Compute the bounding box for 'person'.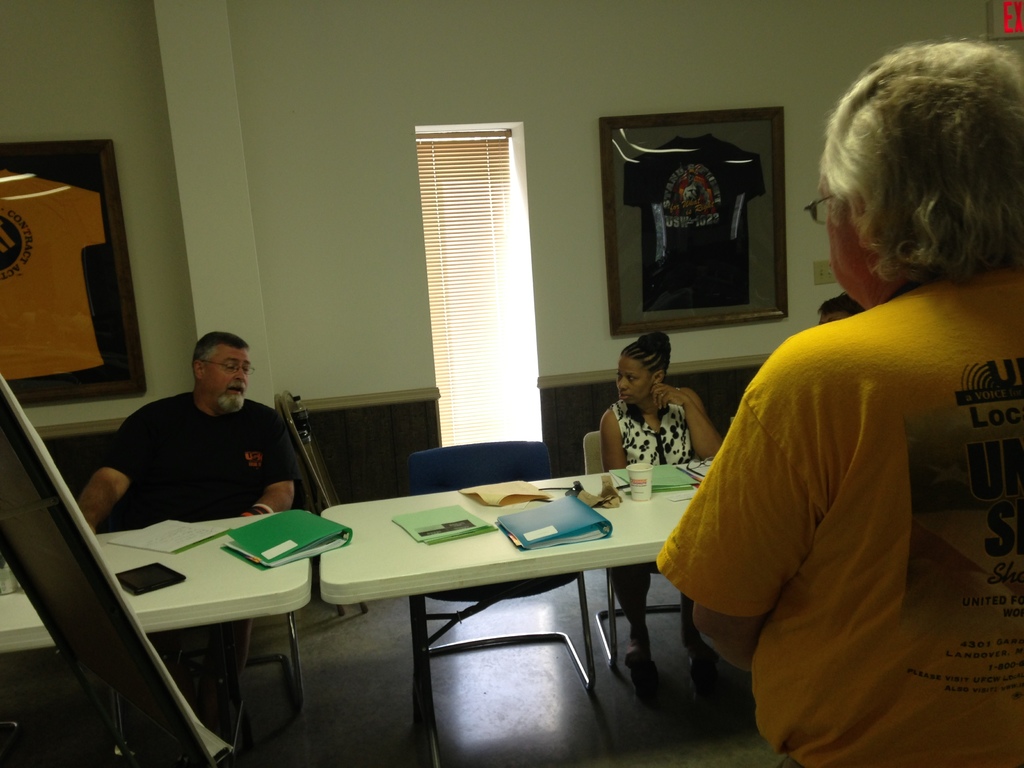
BBox(598, 330, 724, 693).
